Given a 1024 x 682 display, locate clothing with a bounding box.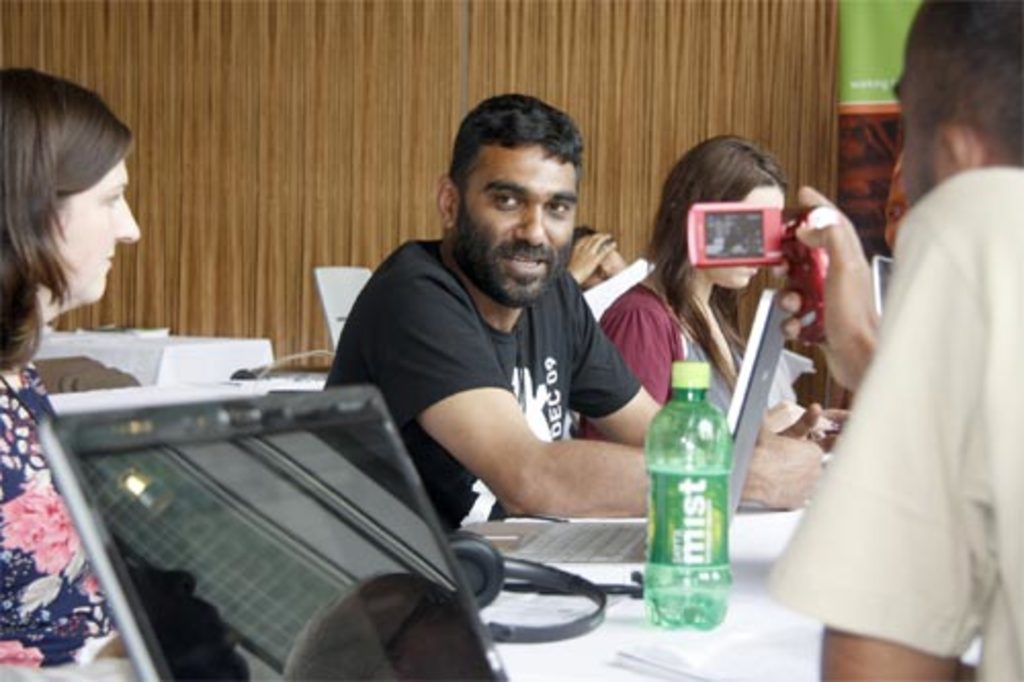
Located: select_region(0, 360, 156, 680).
